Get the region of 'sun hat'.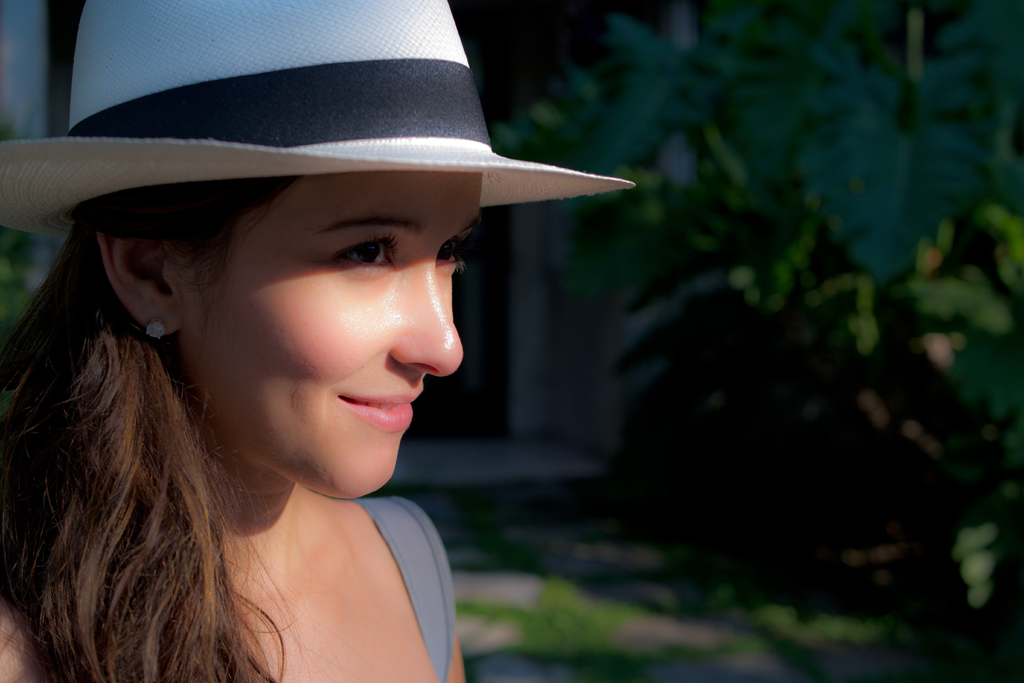
rect(0, 0, 642, 251).
